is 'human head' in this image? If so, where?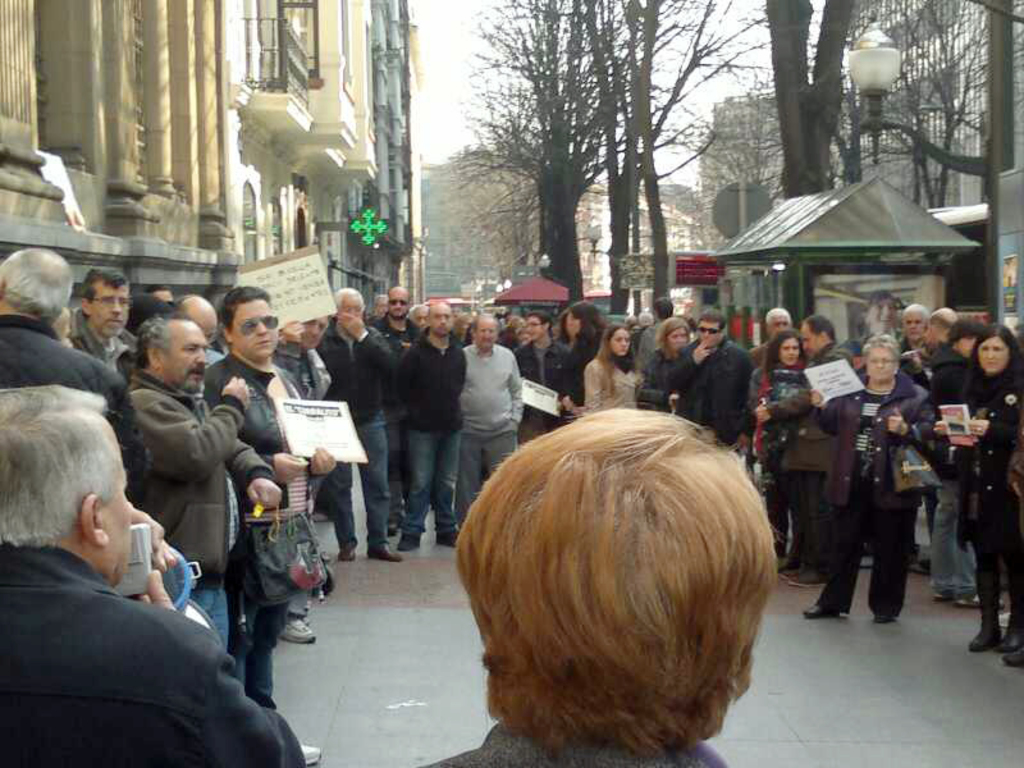
Yes, at [x1=220, y1=285, x2=278, y2=360].
